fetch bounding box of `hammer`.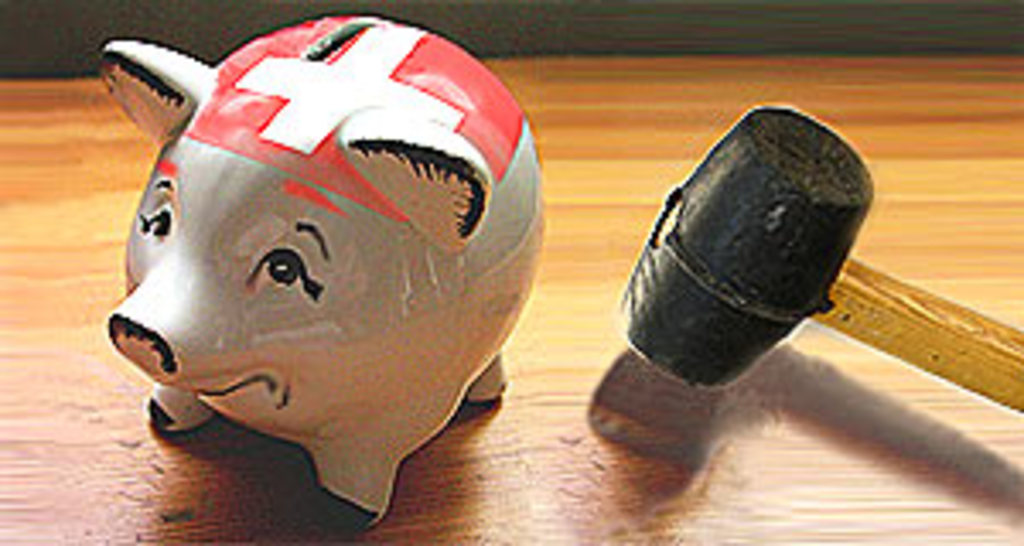
Bbox: 618,109,1021,406.
